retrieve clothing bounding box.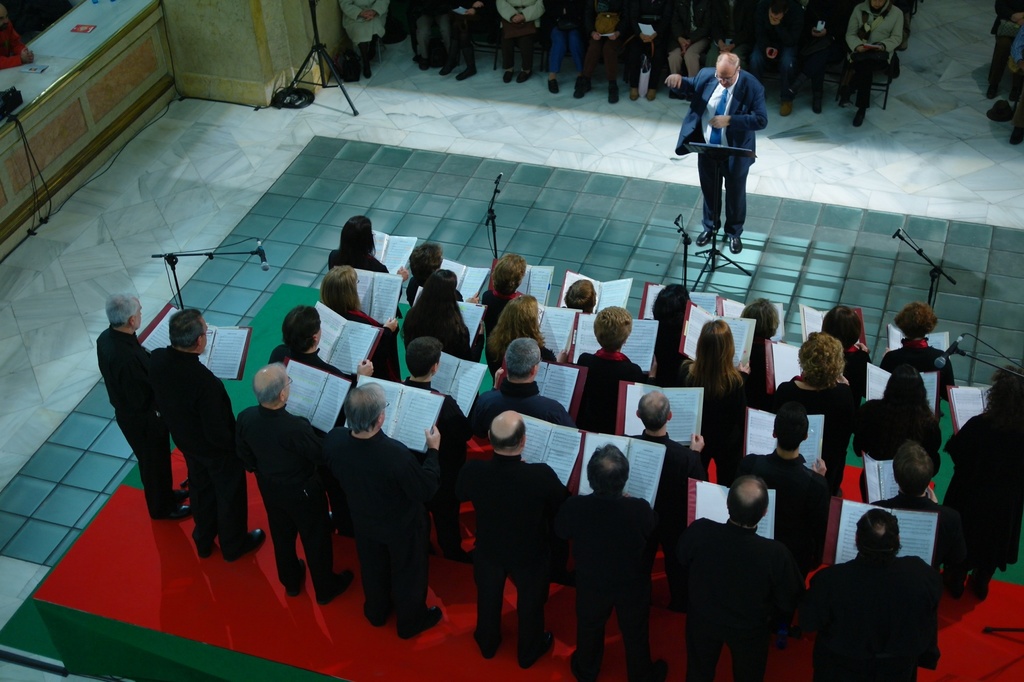
Bounding box: 481/341/556/392.
